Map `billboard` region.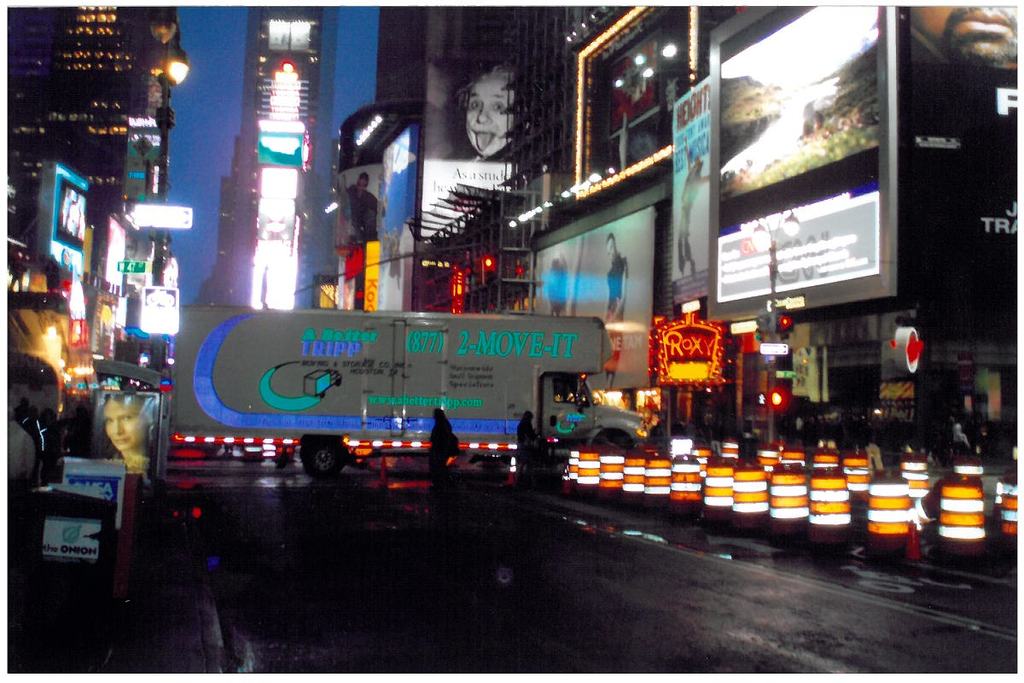
Mapped to [x1=719, y1=161, x2=876, y2=303].
